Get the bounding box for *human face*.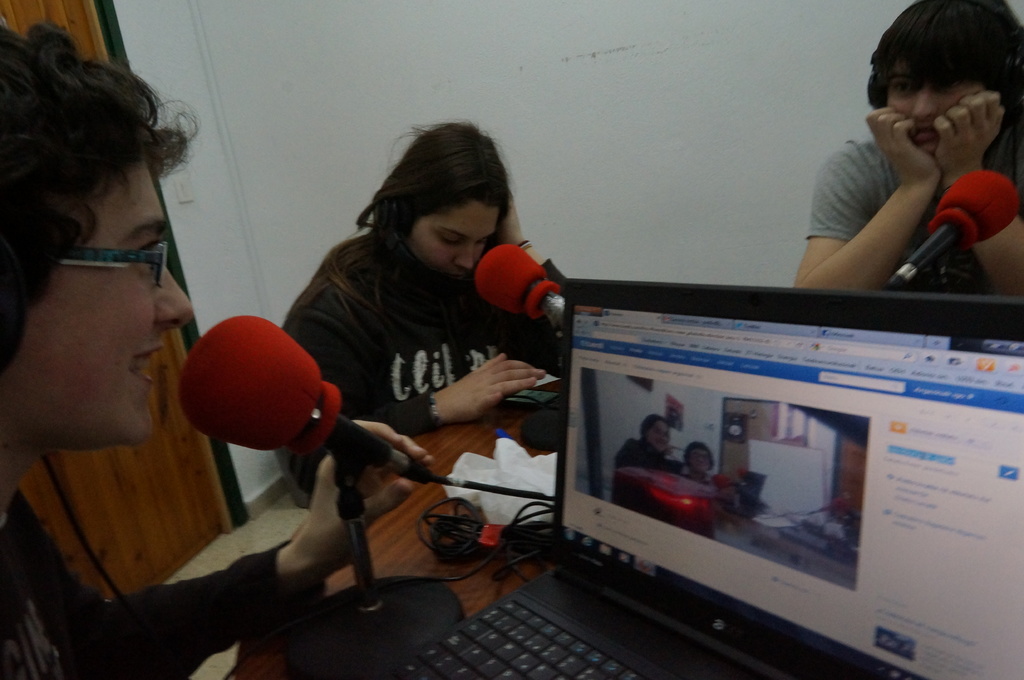
8:150:199:452.
